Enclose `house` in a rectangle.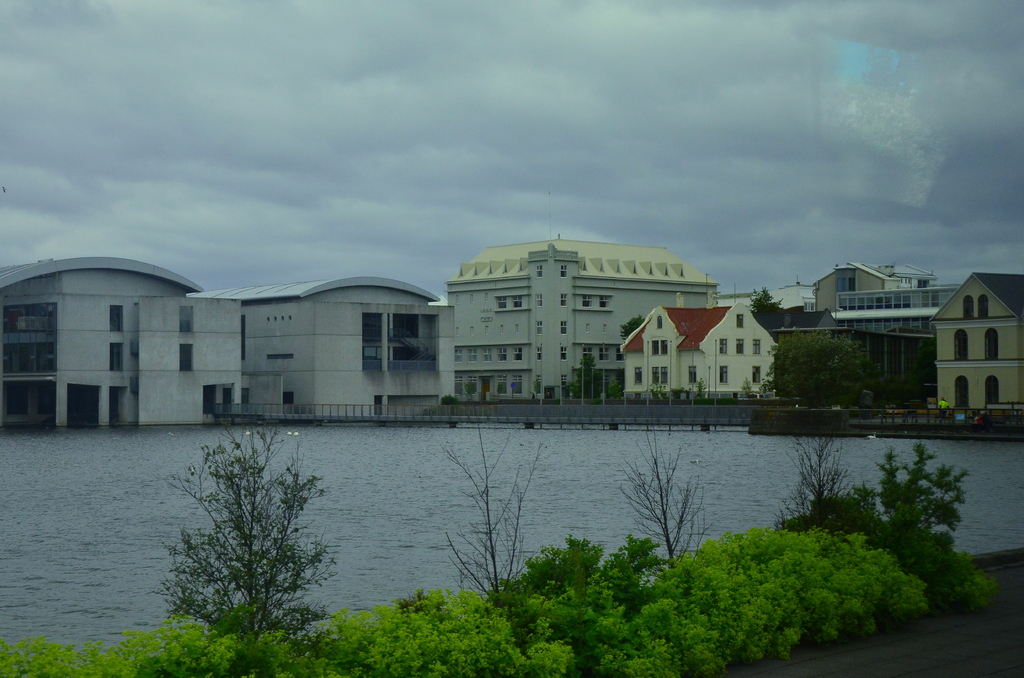
rect(621, 304, 776, 399).
